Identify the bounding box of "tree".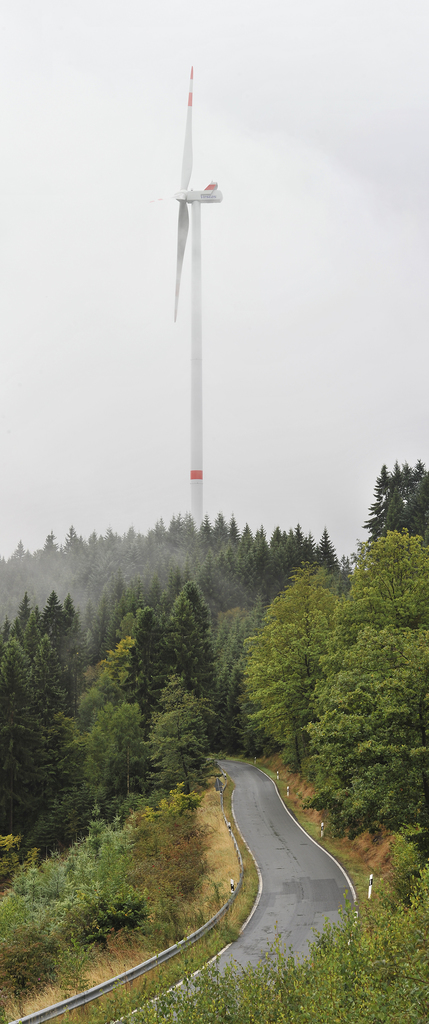
(x1=78, y1=646, x2=147, y2=815).
